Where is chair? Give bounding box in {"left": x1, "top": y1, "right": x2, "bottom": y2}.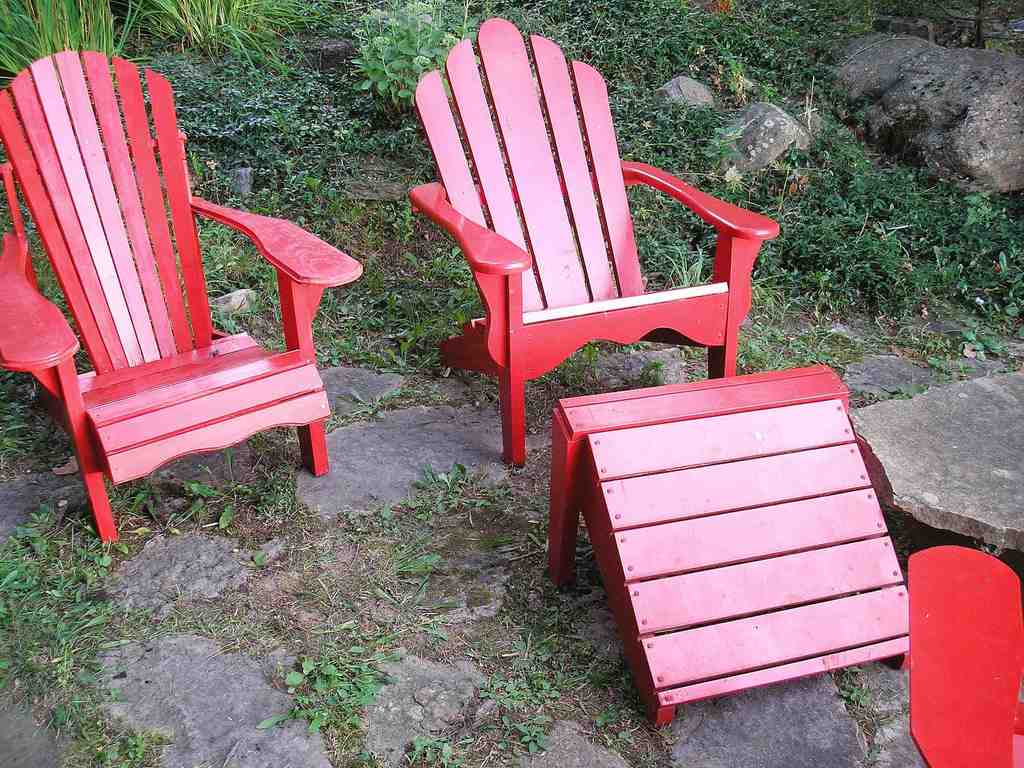
{"left": 407, "top": 19, "right": 785, "bottom": 467}.
